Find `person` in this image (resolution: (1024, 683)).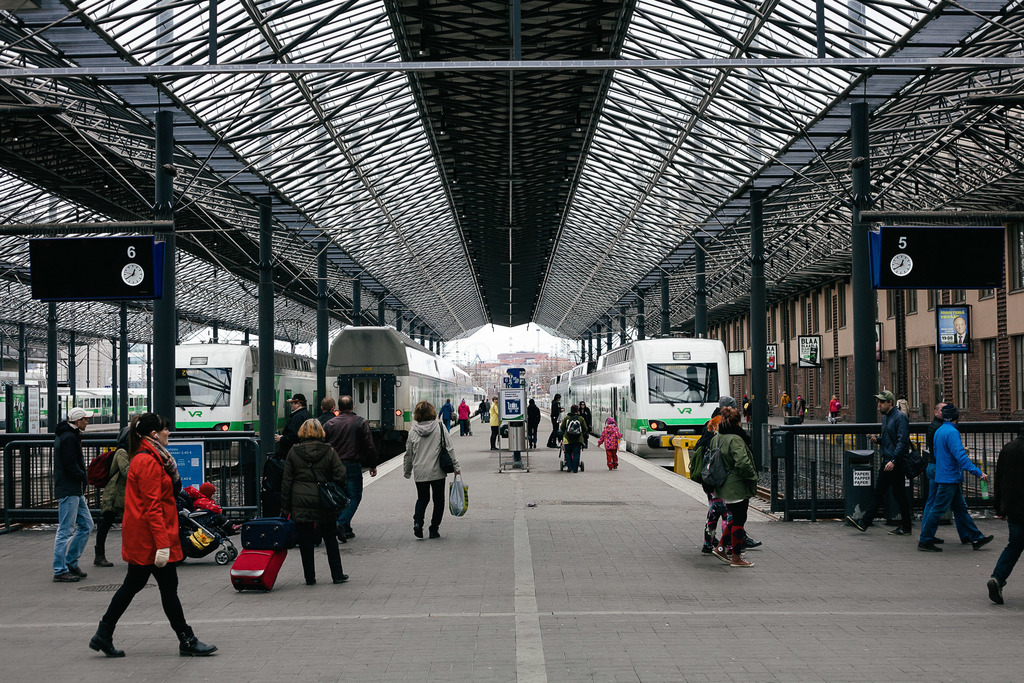
pyautogui.locateOnScreen(547, 394, 564, 450).
